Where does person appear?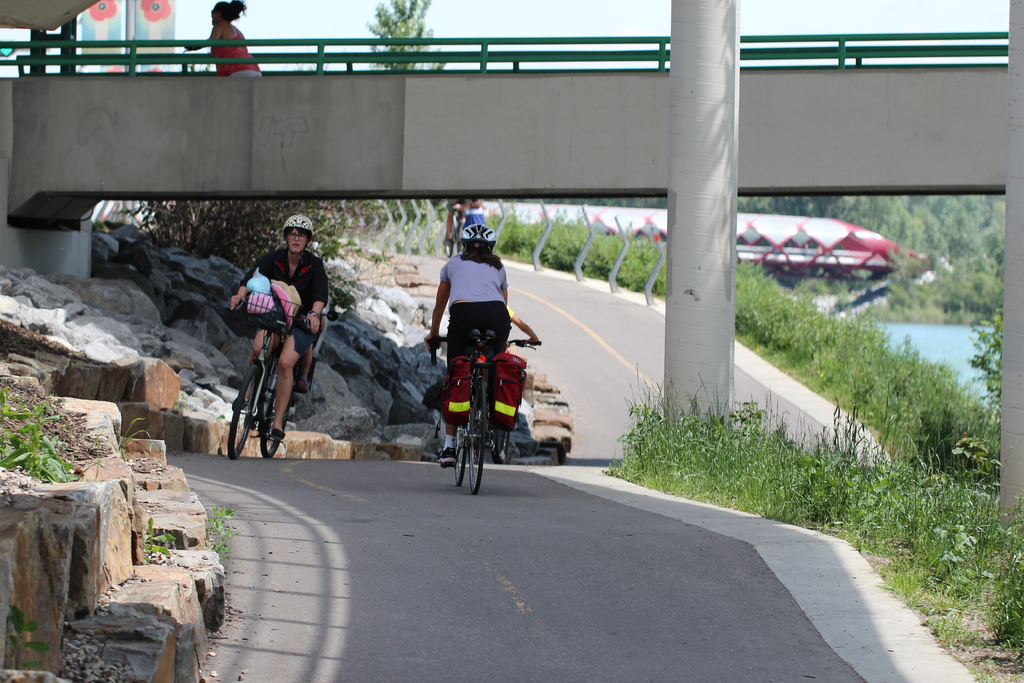
Appears at [left=428, top=222, right=505, bottom=465].
